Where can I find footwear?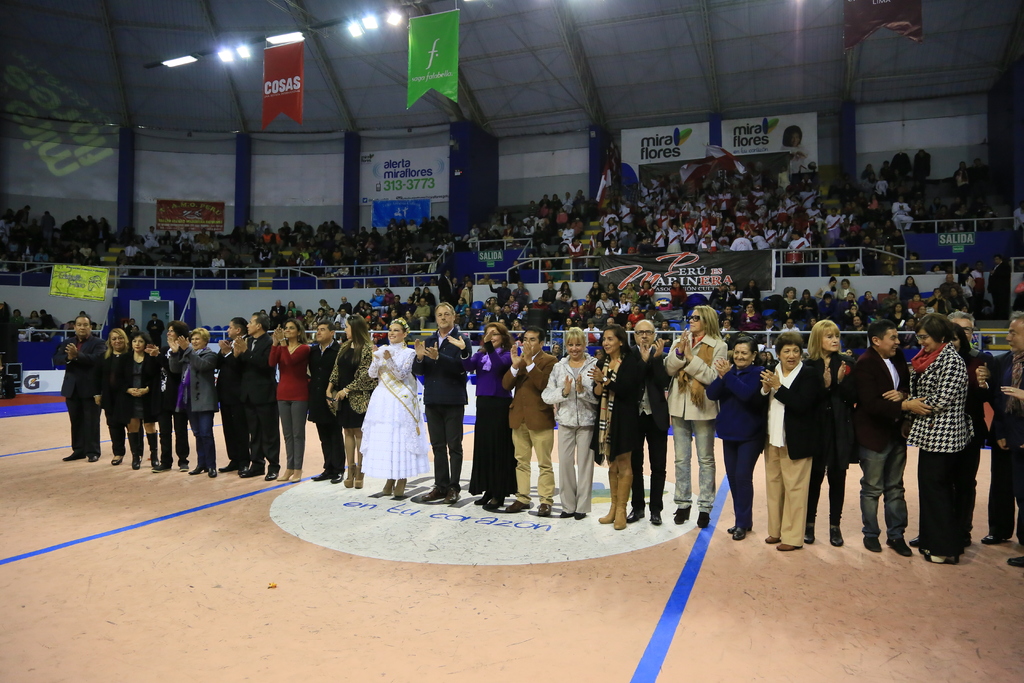
You can find it at BBox(474, 491, 490, 505).
